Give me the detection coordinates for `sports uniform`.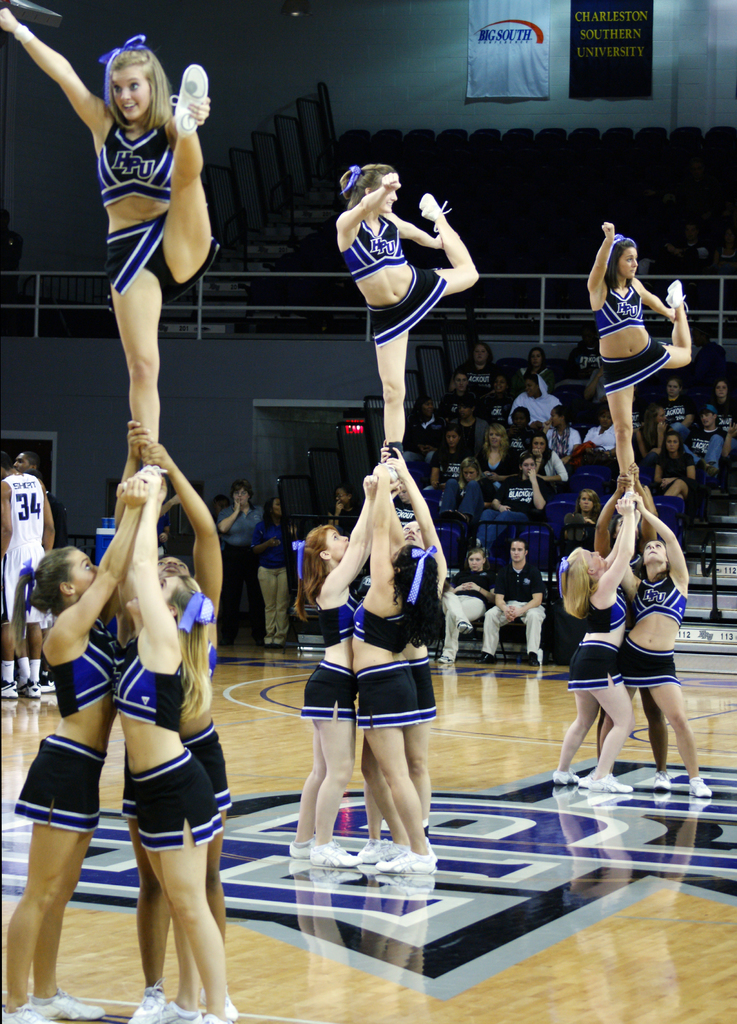
x1=132 y1=743 x2=219 y2=855.
